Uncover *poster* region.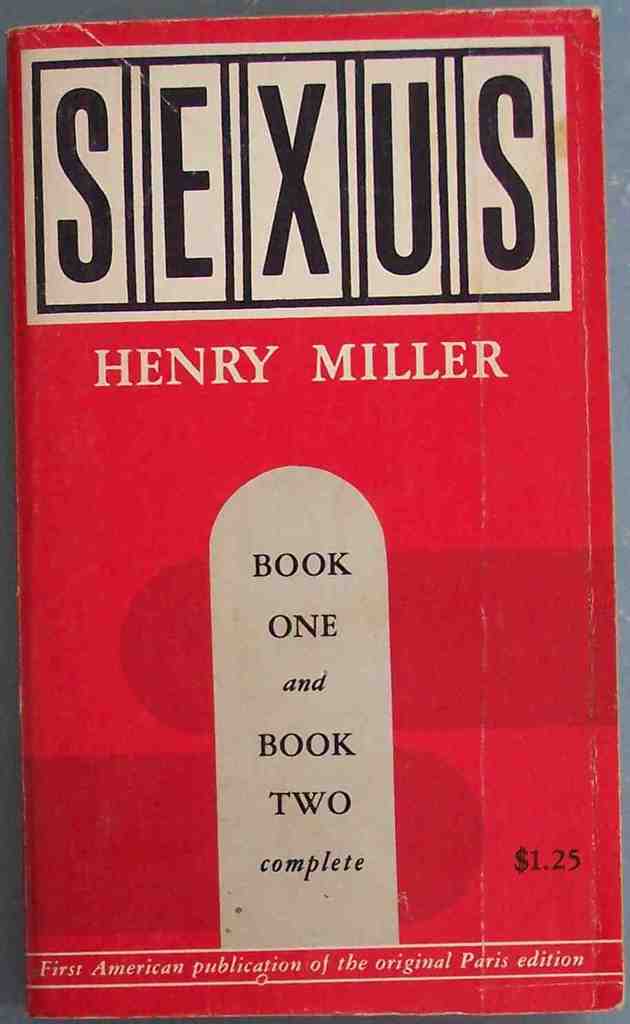
Uncovered: bbox(5, 8, 627, 1022).
